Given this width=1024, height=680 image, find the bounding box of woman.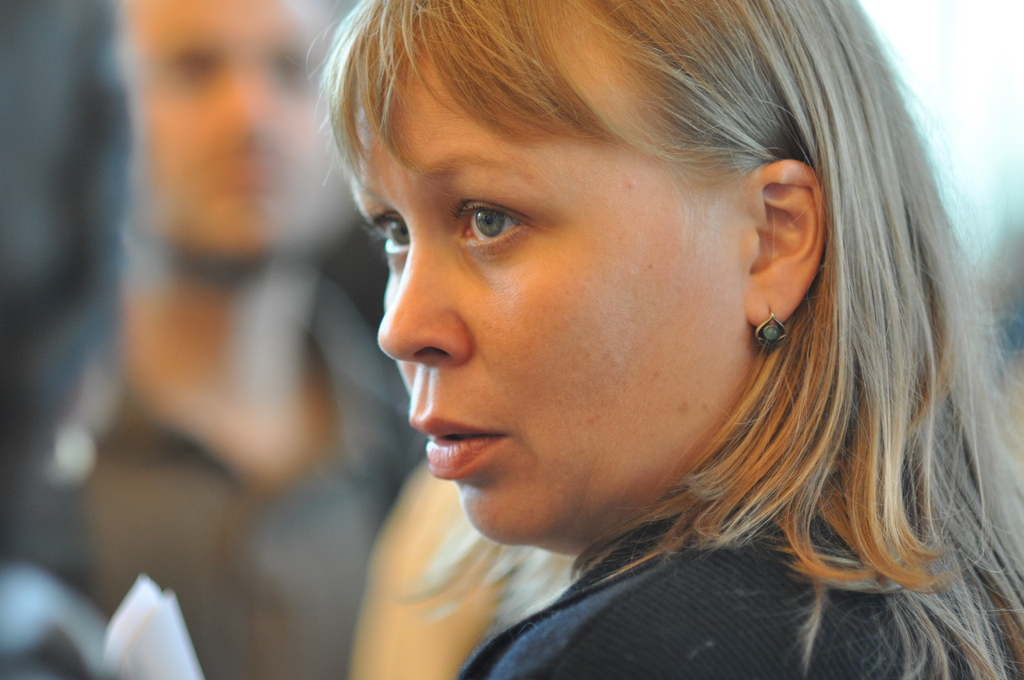
rect(333, 0, 1023, 679).
